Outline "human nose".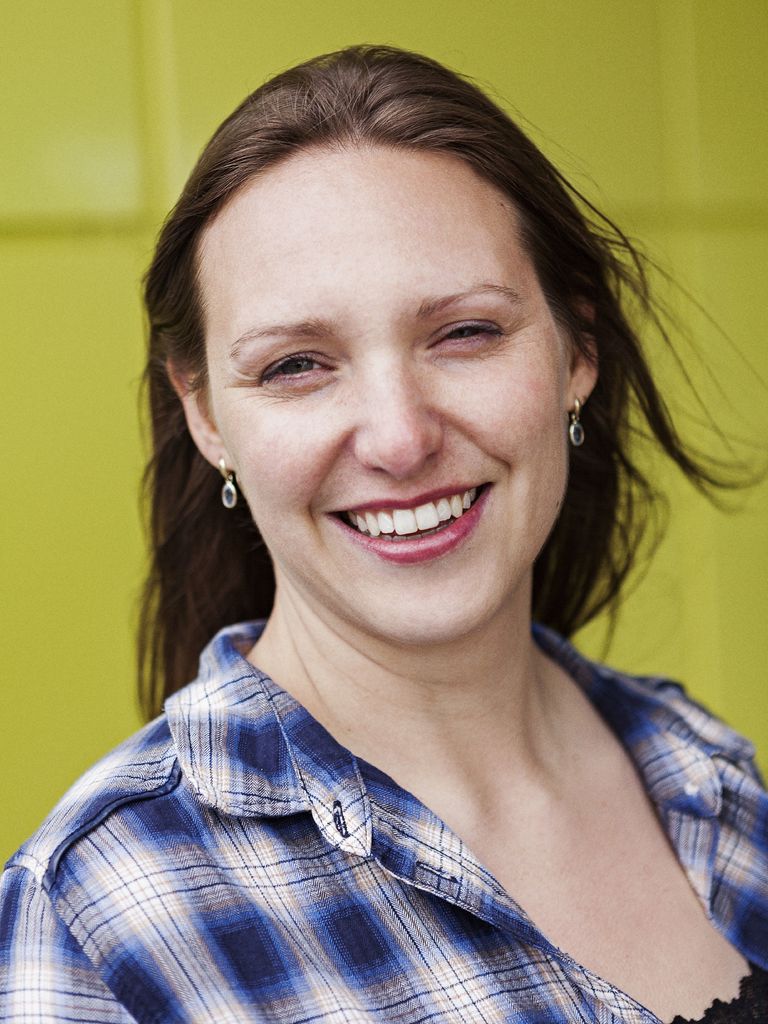
Outline: region(348, 351, 441, 474).
